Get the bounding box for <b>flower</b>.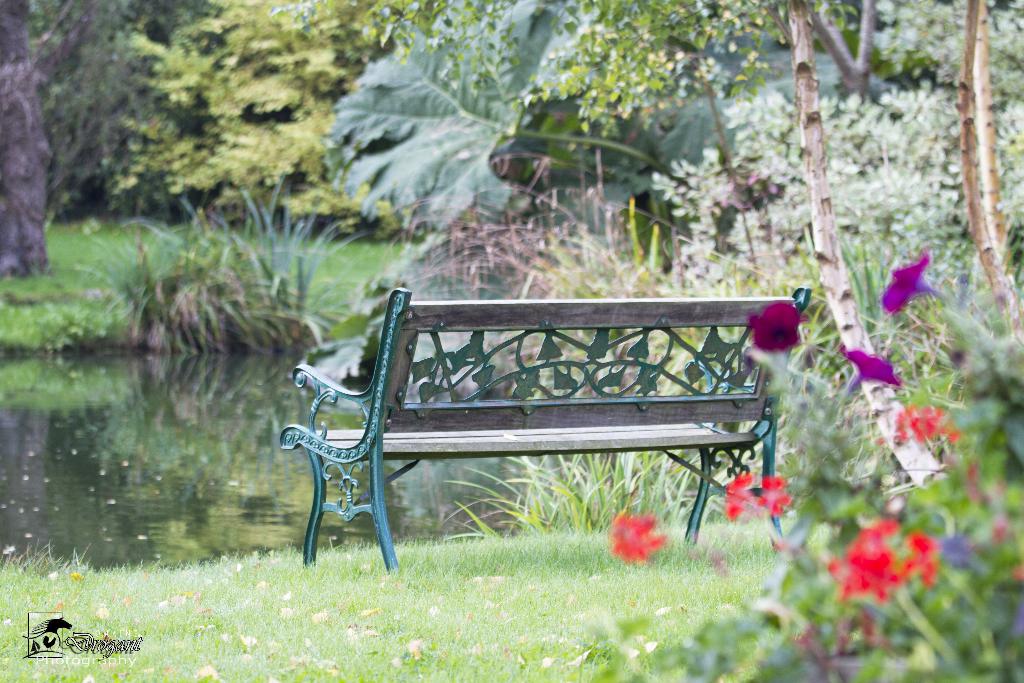
842, 343, 902, 406.
